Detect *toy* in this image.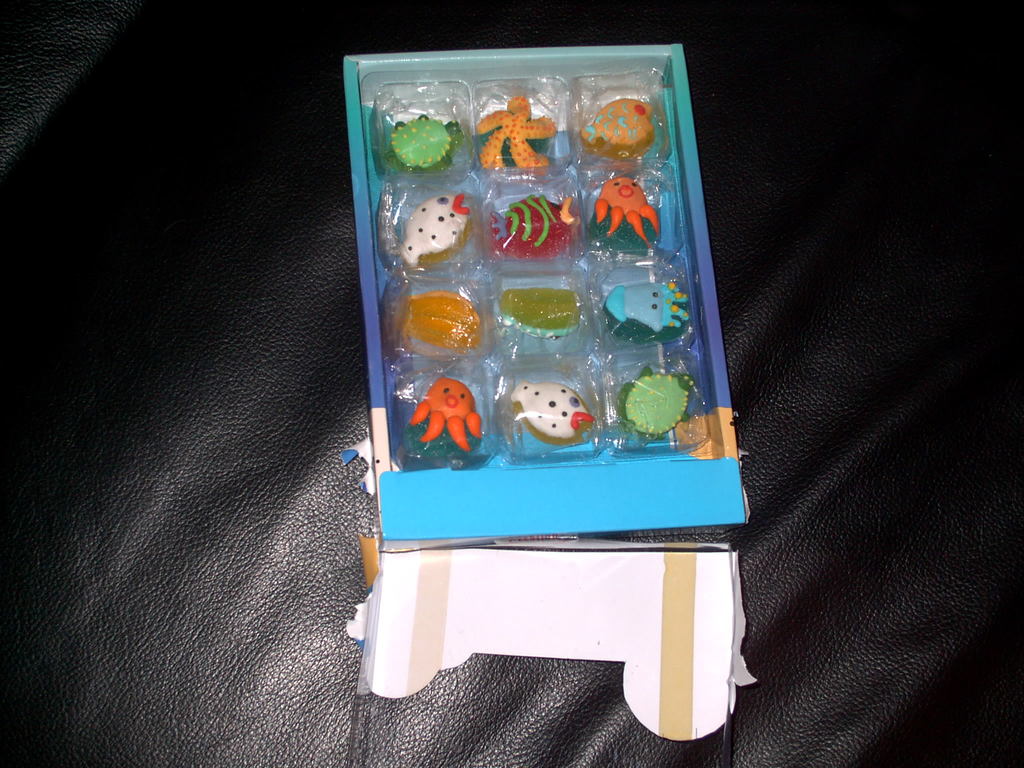
Detection: bbox=(409, 376, 484, 456).
